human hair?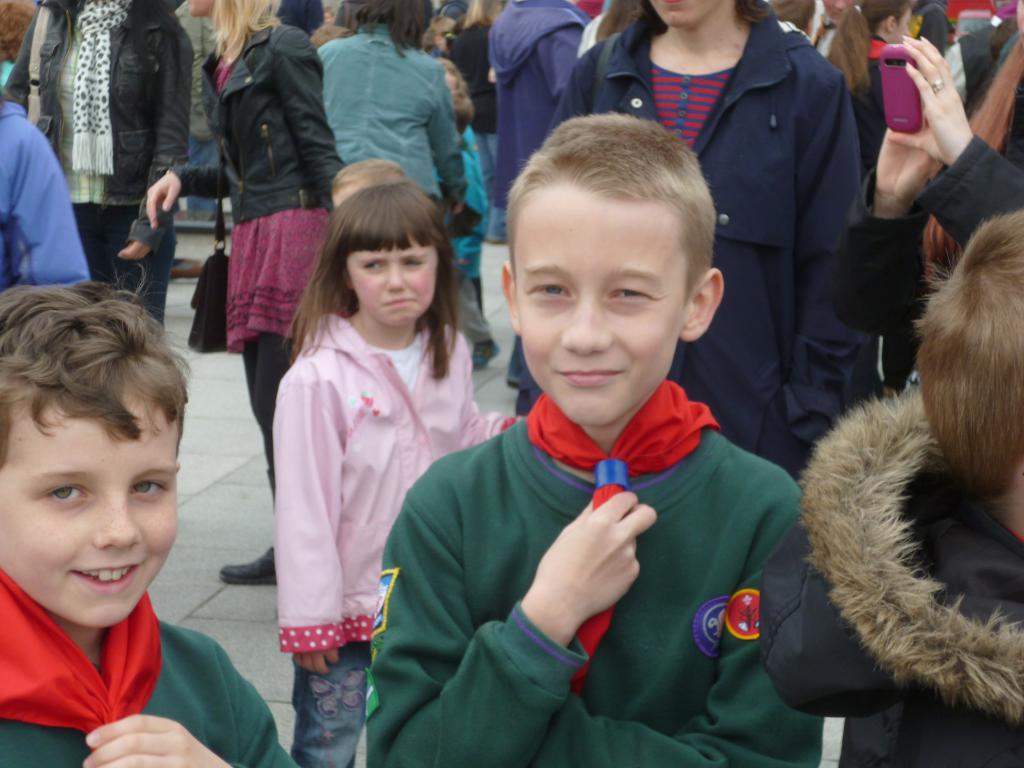
0,0,37,64
